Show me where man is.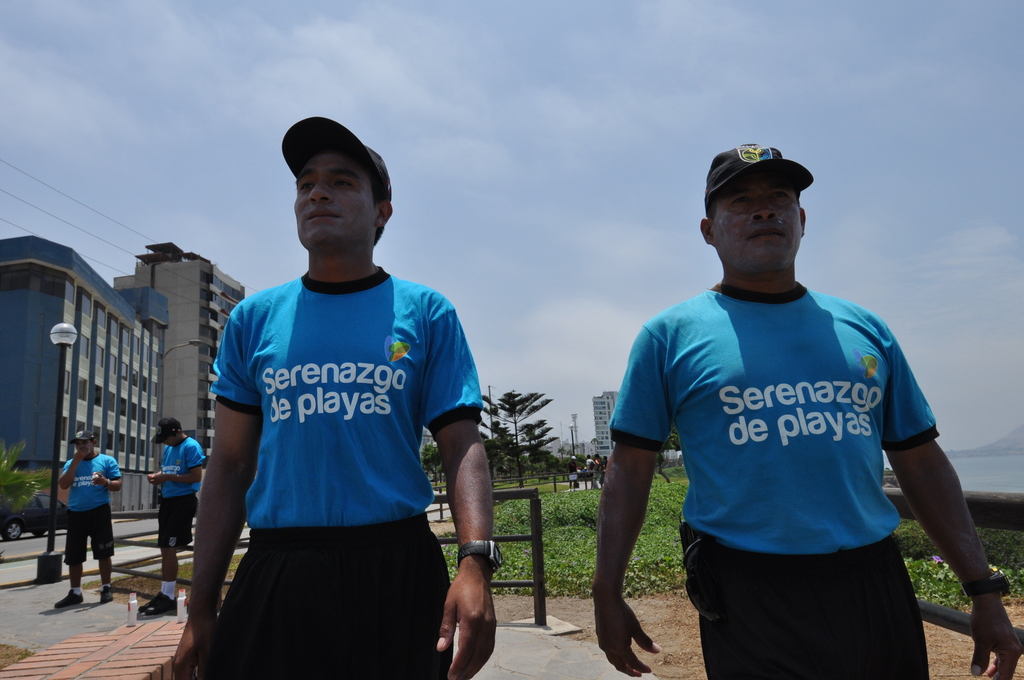
man is at 136,417,211,617.
